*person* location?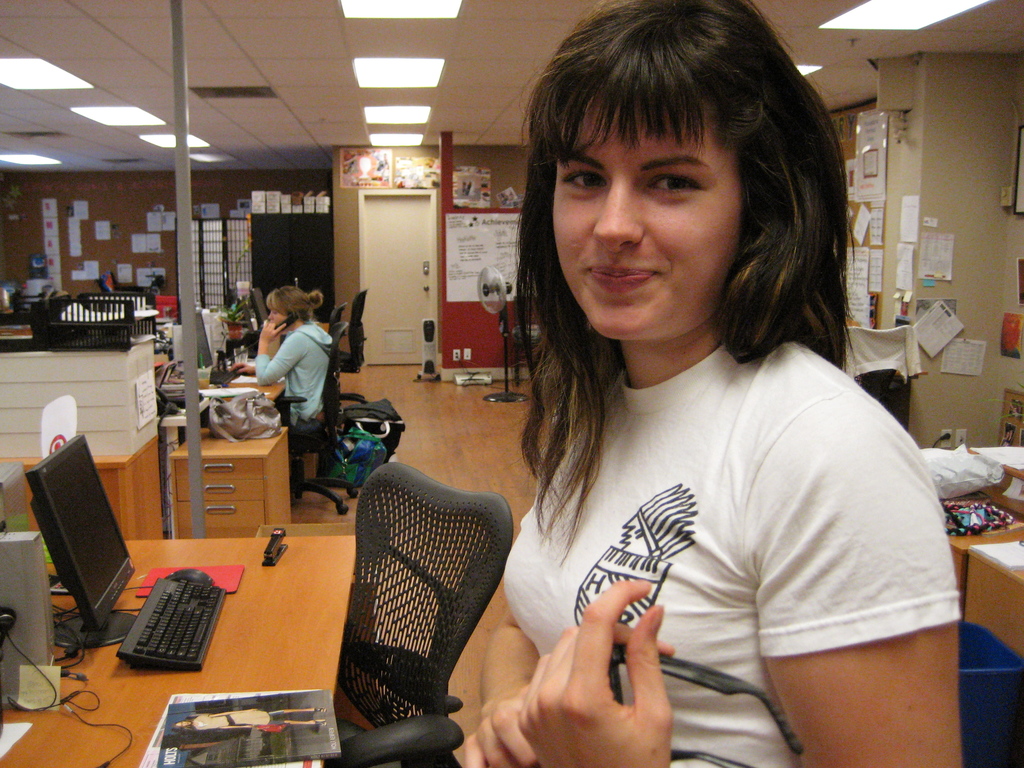
436, 35, 940, 767
